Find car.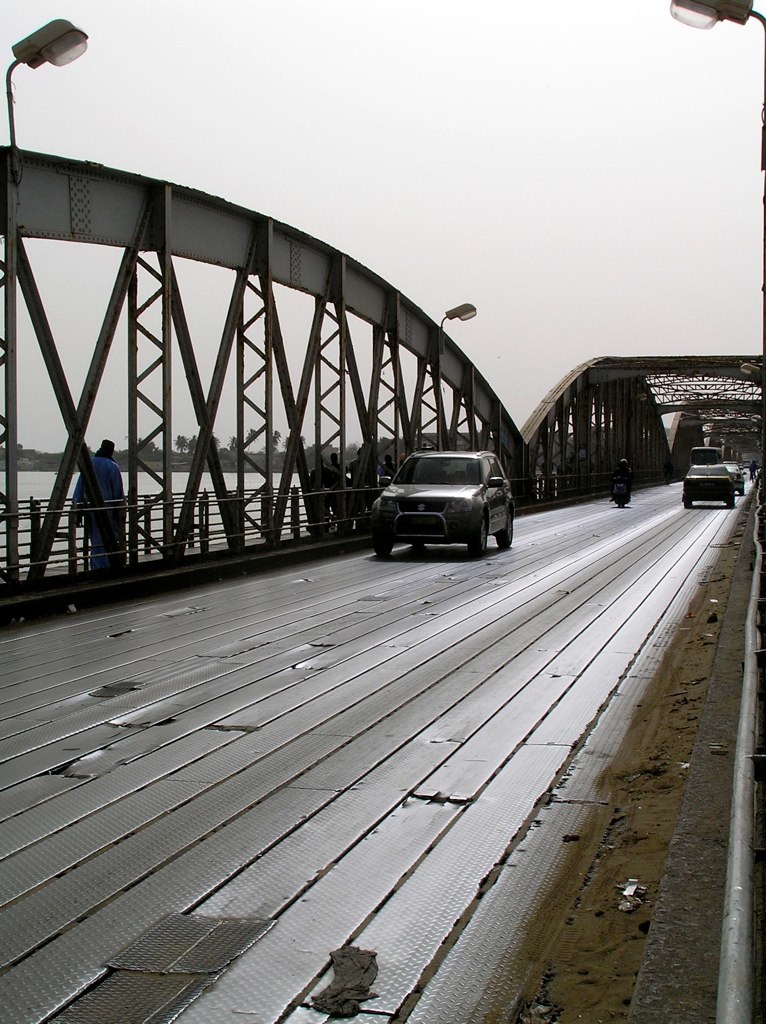
locate(680, 461, 740, 510).
